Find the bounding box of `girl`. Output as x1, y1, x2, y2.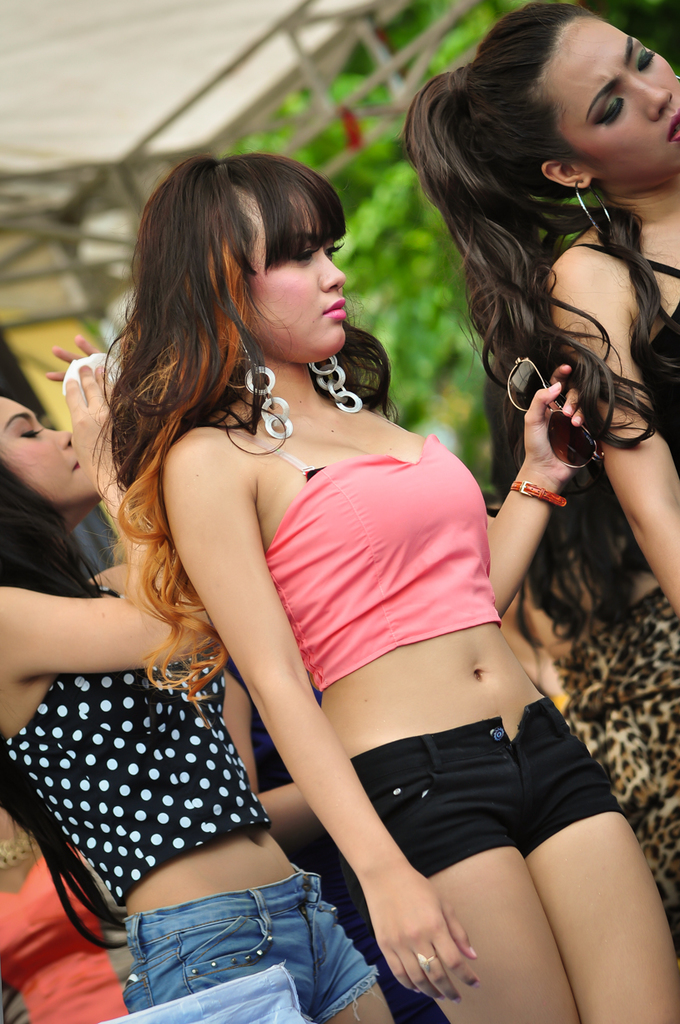
92, 152, 679, 1022.
